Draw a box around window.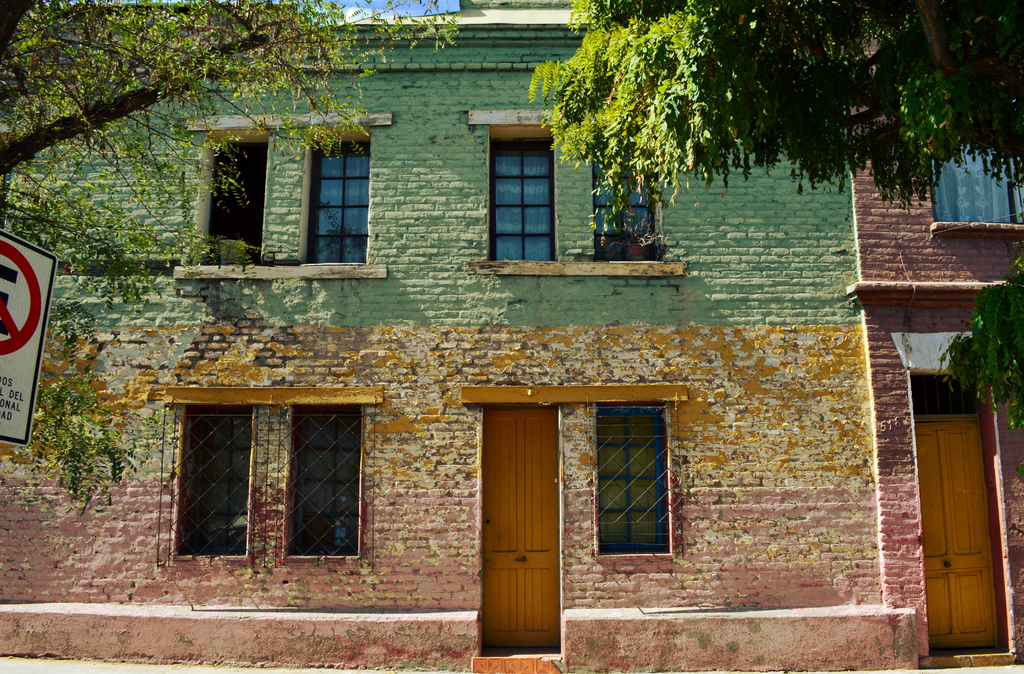
region(214, 136, 266, 260).
